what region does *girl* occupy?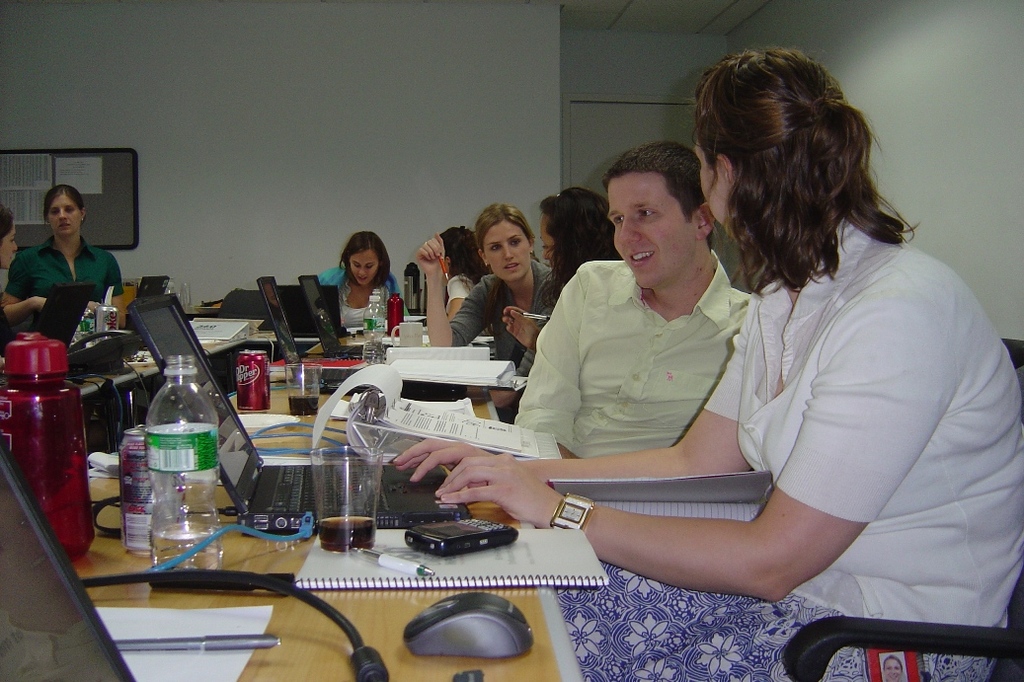
(412, 207, 541, 355).
